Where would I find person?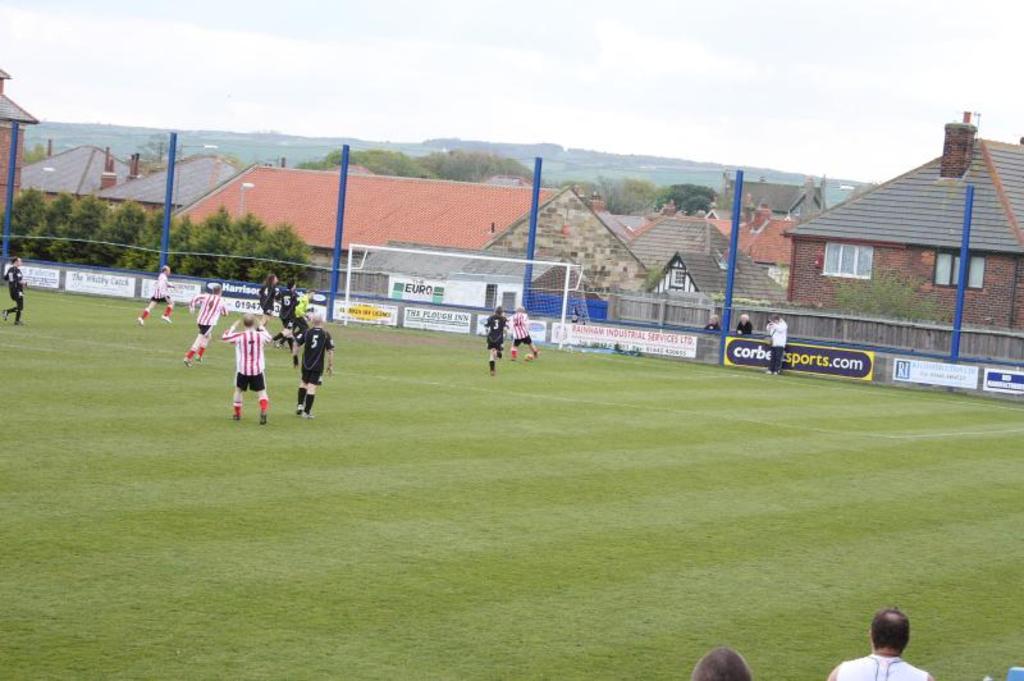
At {"left": 767, "top": 312, "right": 786, "bottom": 375}.
